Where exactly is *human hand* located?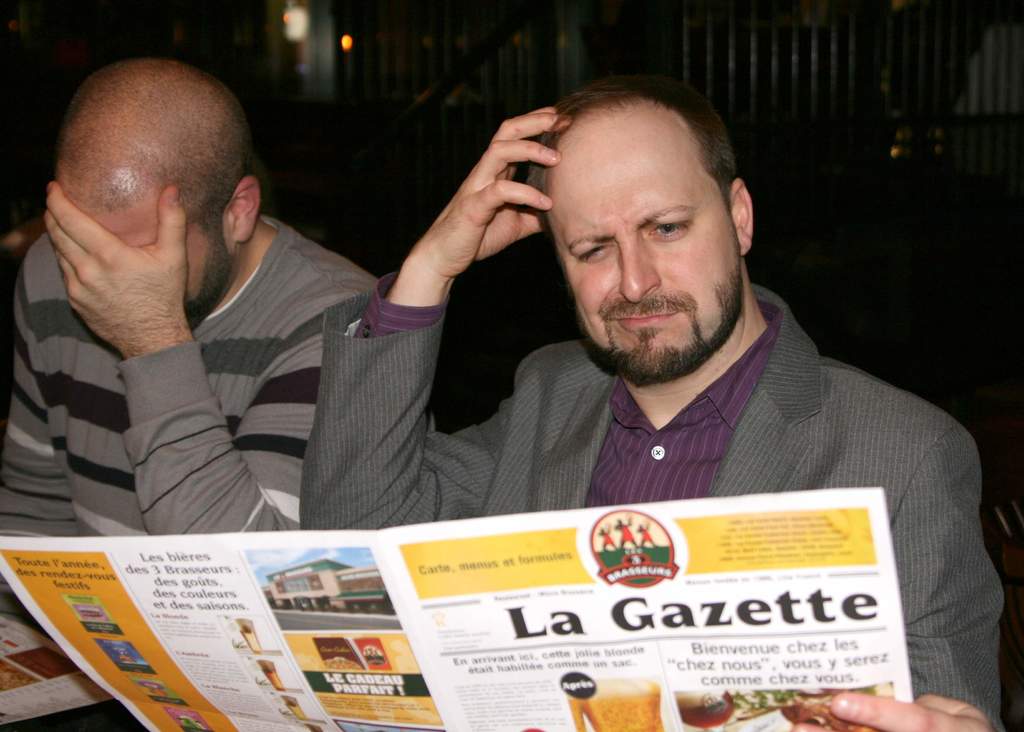
Its bounding box is x1=831 y1=690 x2=991 y2=731.
